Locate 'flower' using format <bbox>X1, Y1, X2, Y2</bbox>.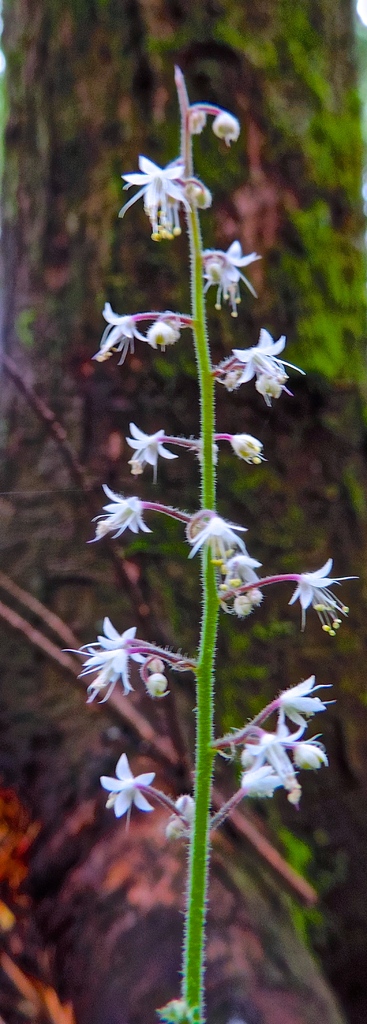
<bbox>163, 818, 192, 834</bbox>.
